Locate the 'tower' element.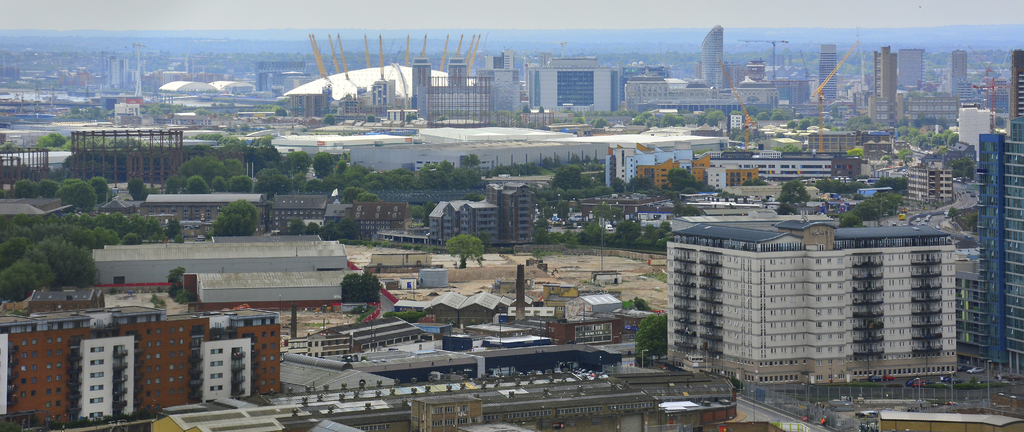
Element bbox: (701, 25, 722, 90).
